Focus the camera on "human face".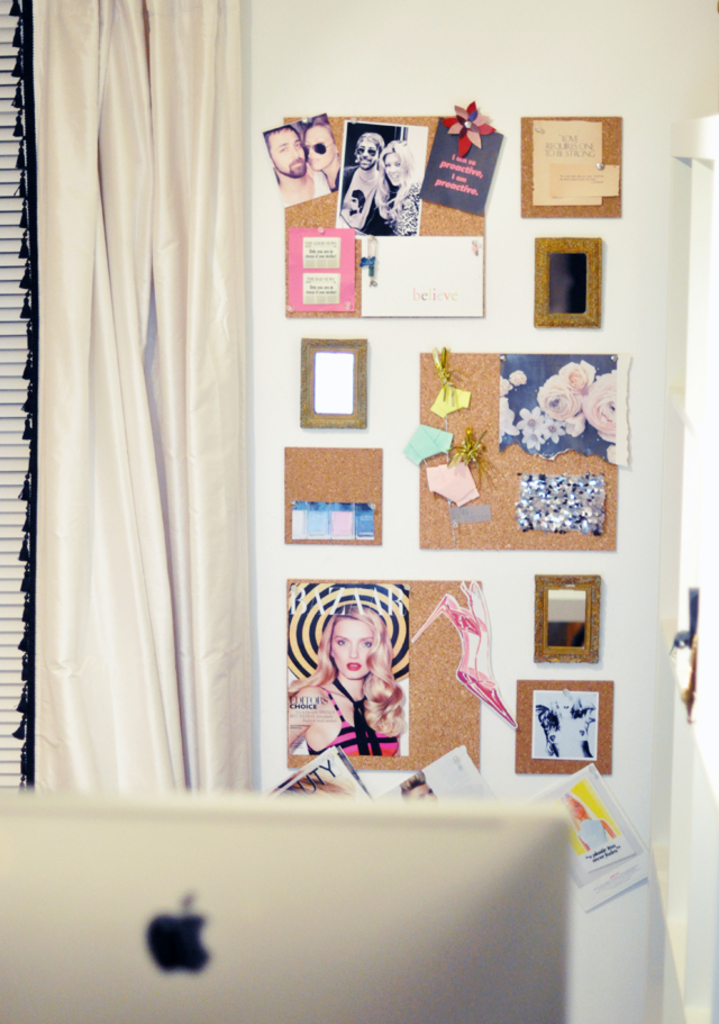
Focus region: detection(300, 124, 334, 160).
